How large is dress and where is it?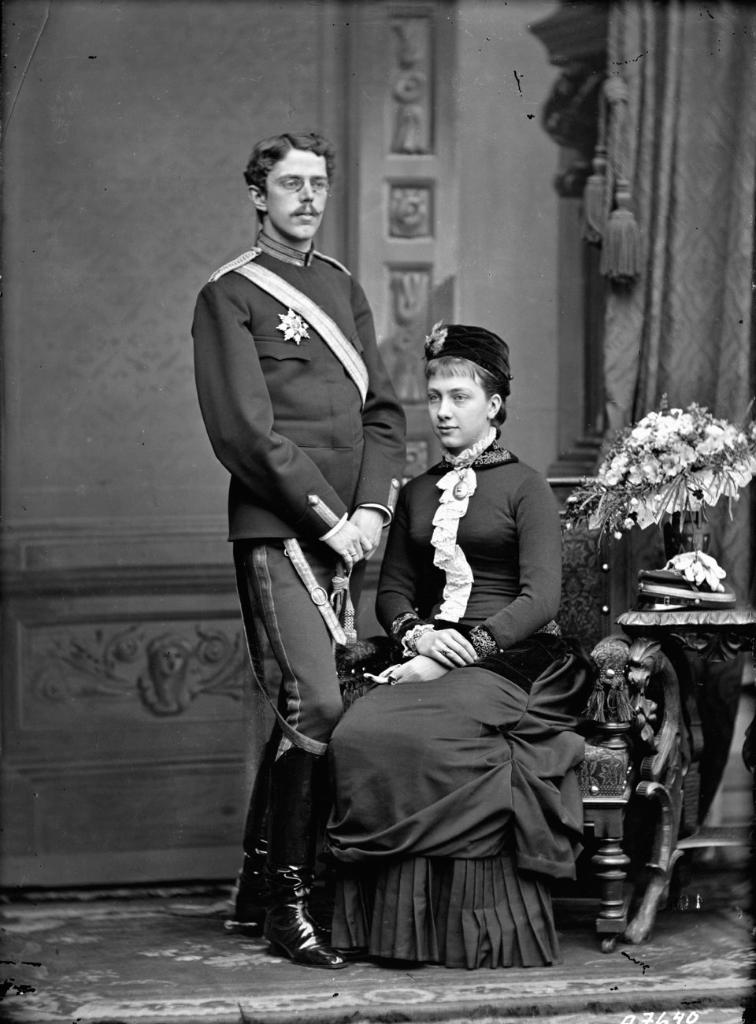
Bounding box: bbox=[316, 442, 605, 973].
